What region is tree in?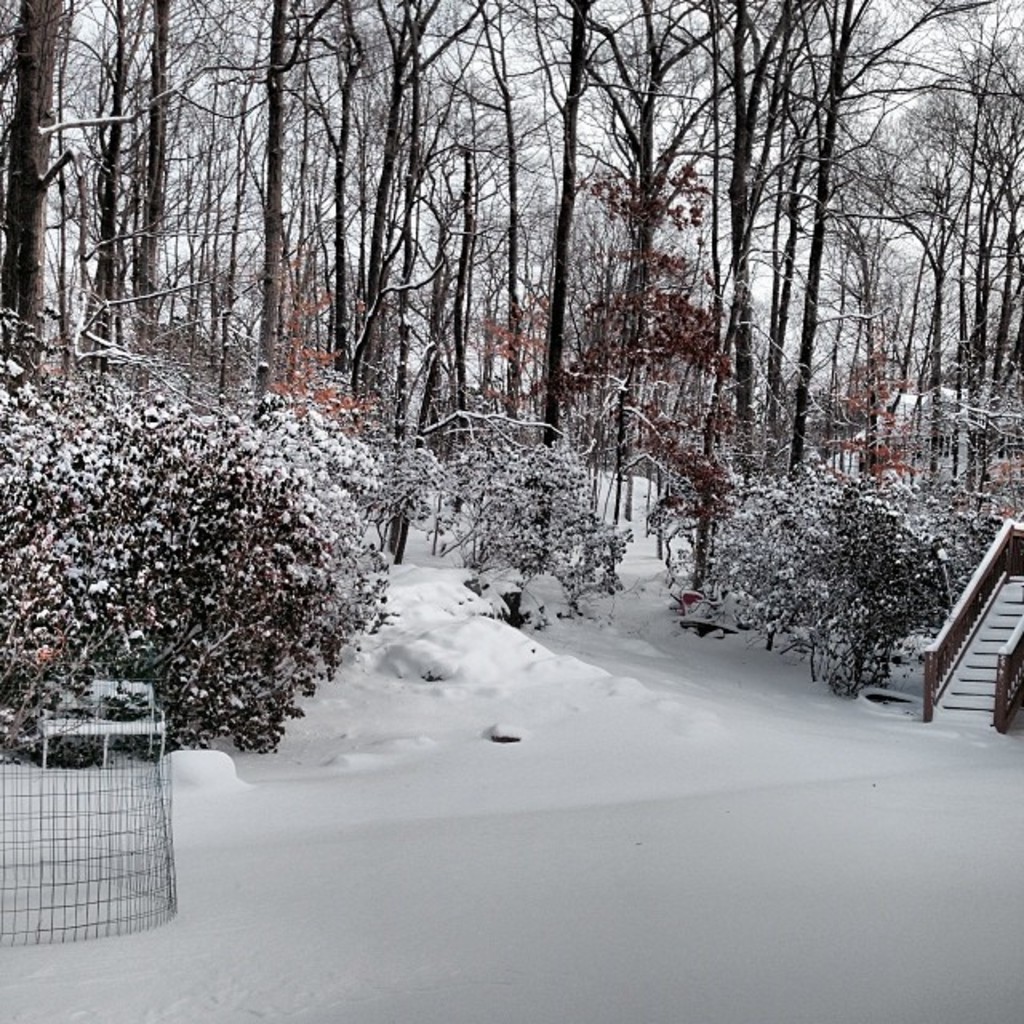
0 10 101 384.
